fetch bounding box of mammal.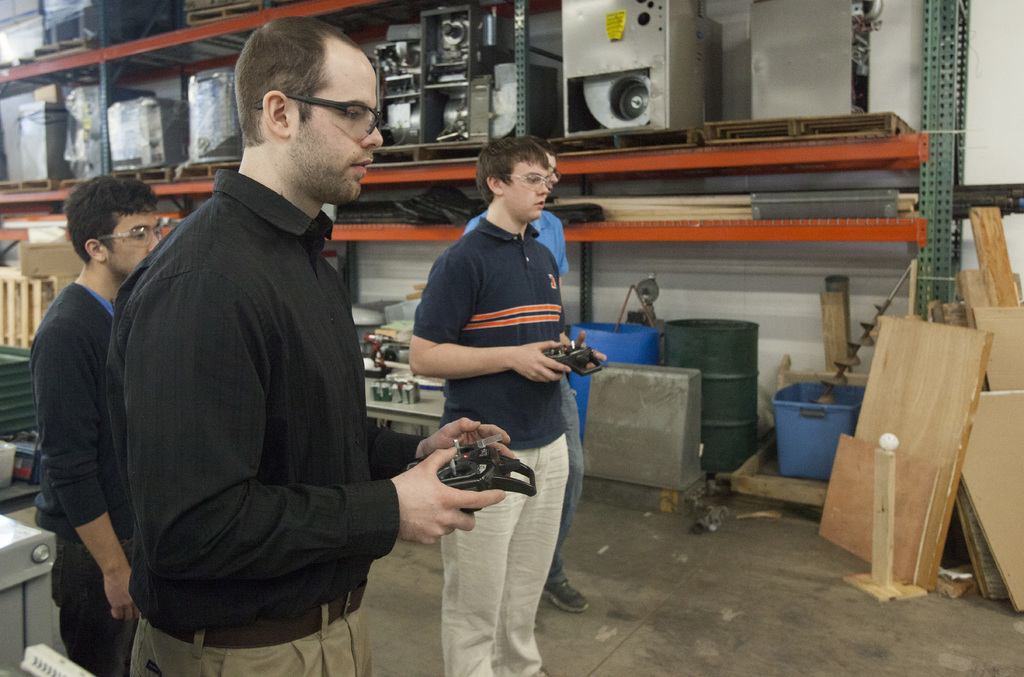
Bbox: (113,15,518,676).
